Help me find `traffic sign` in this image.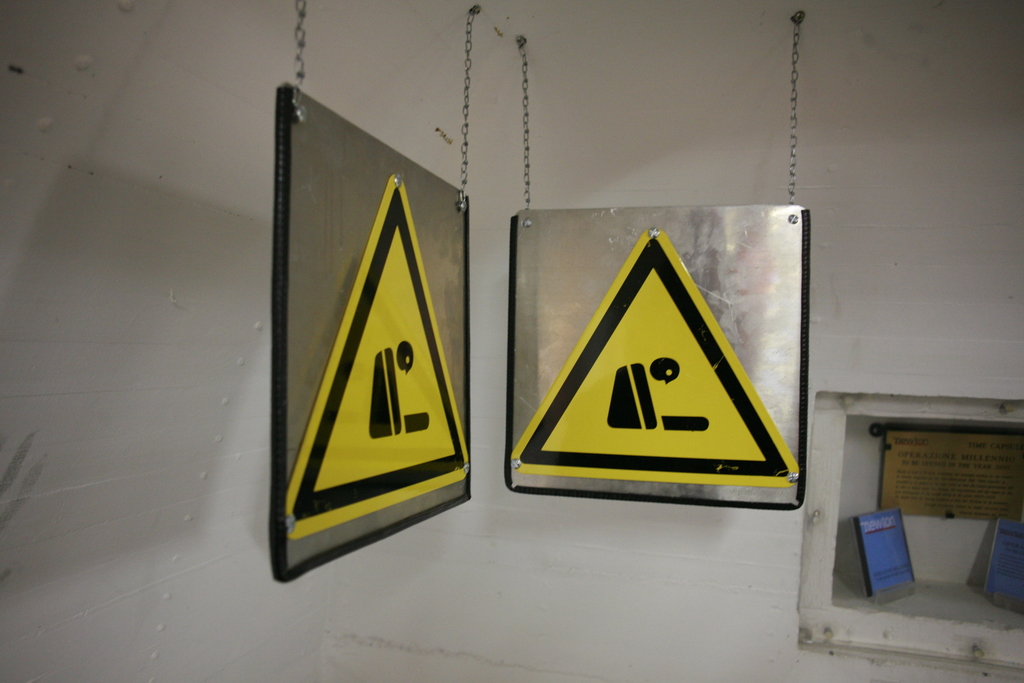
Found it: (273,177,476,545).
